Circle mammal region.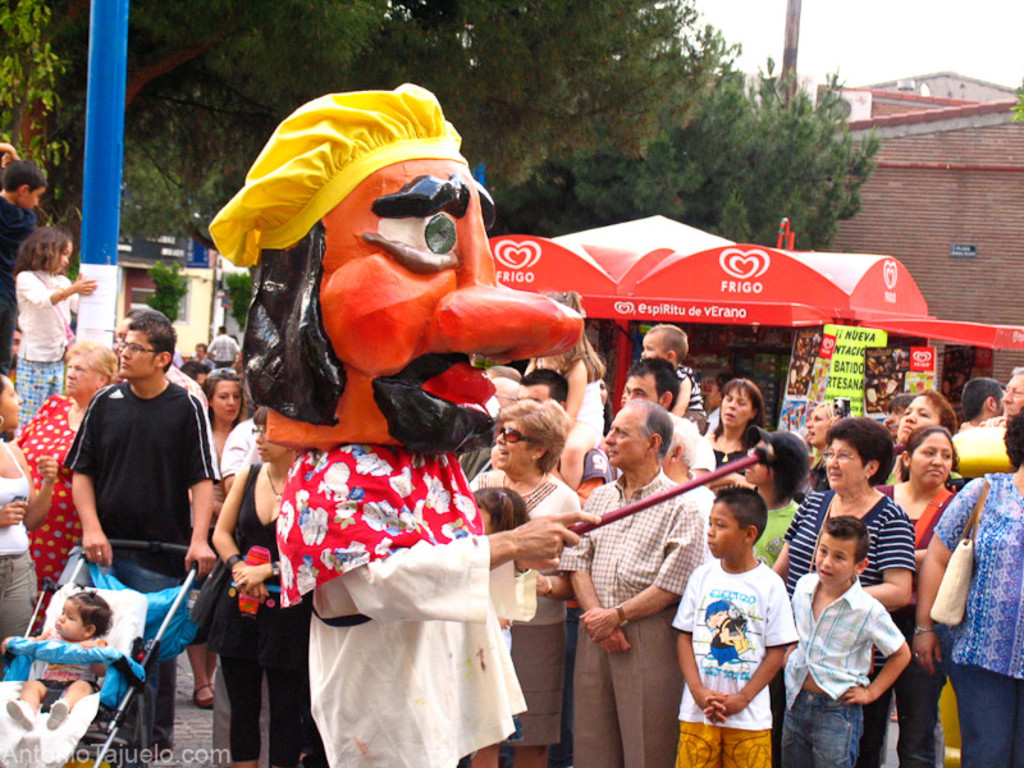
Region: 214, 411, 302, 767.
